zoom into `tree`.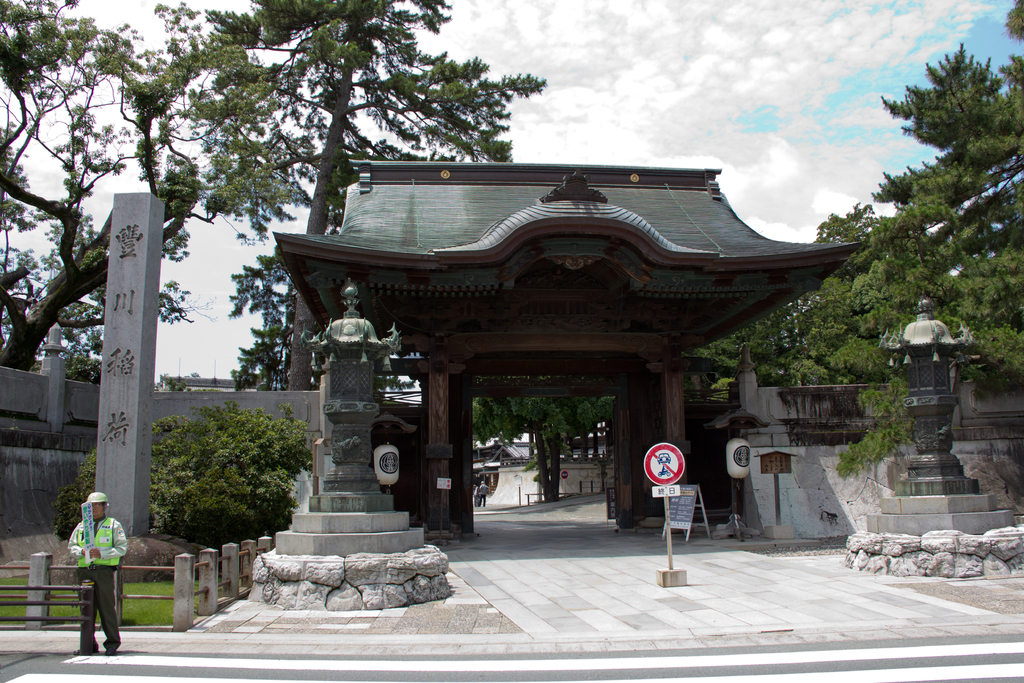
Zoom target: 821, 206, 937, 443.
